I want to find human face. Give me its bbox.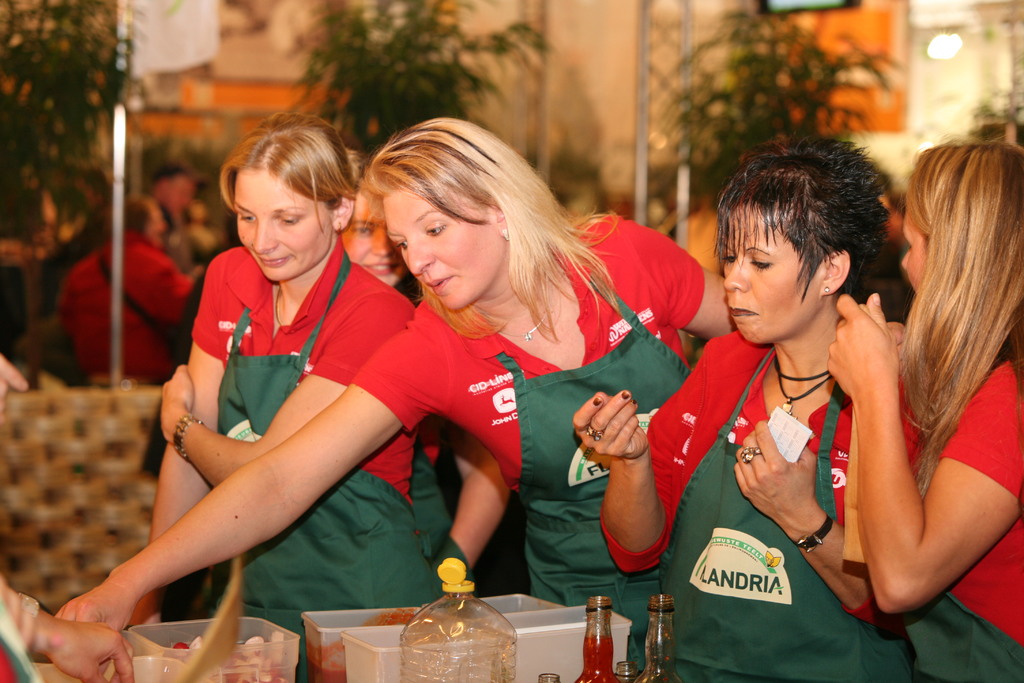
region(341, 191, 413, 283).
